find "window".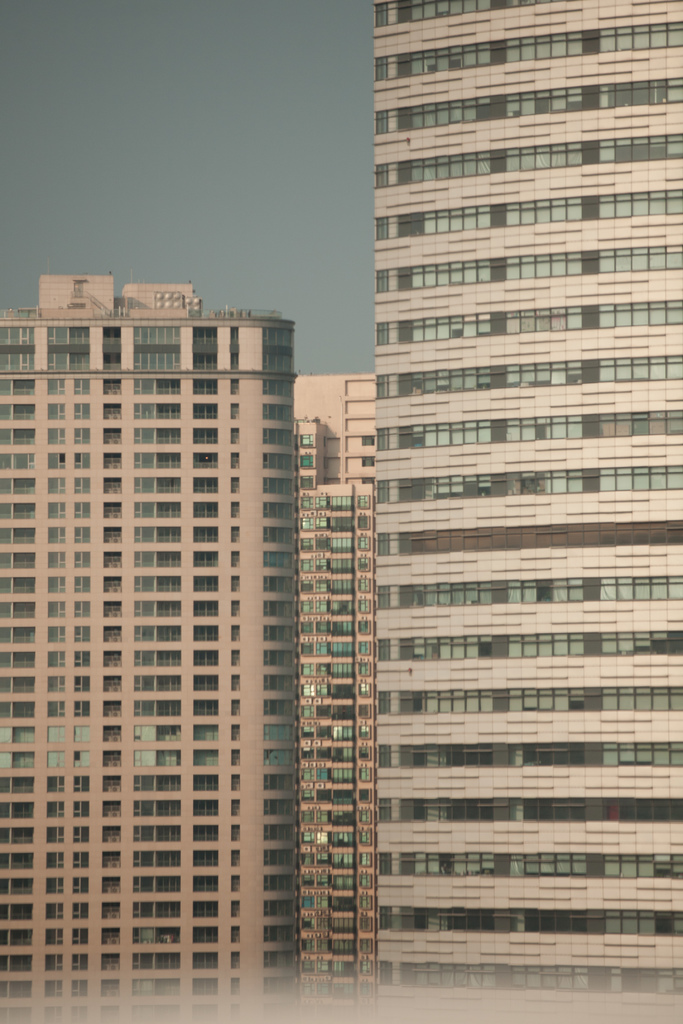
bbox=(0, 429, 36, 447).
